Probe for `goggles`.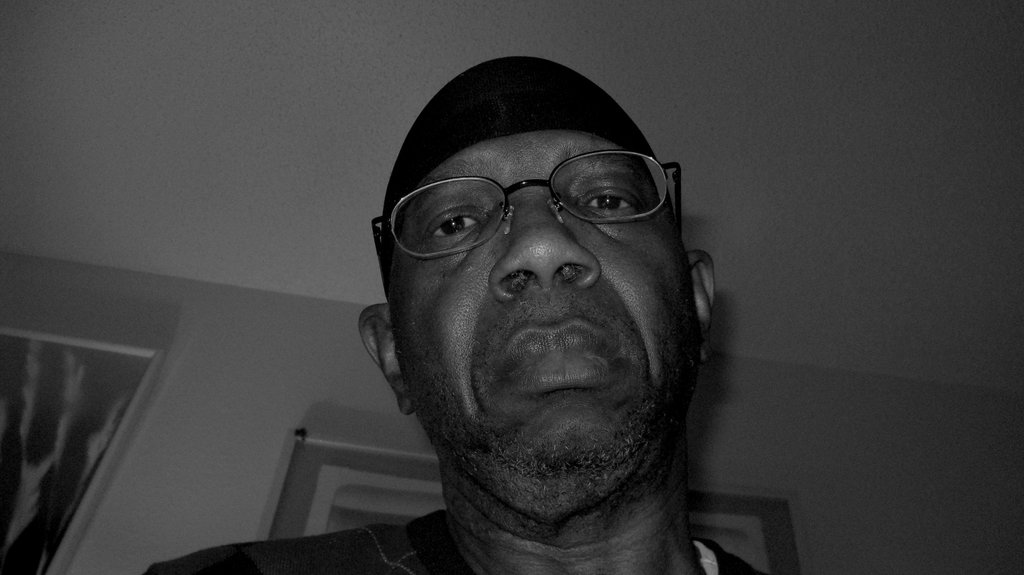
Probe result: box(371, 152, 700, 264).
